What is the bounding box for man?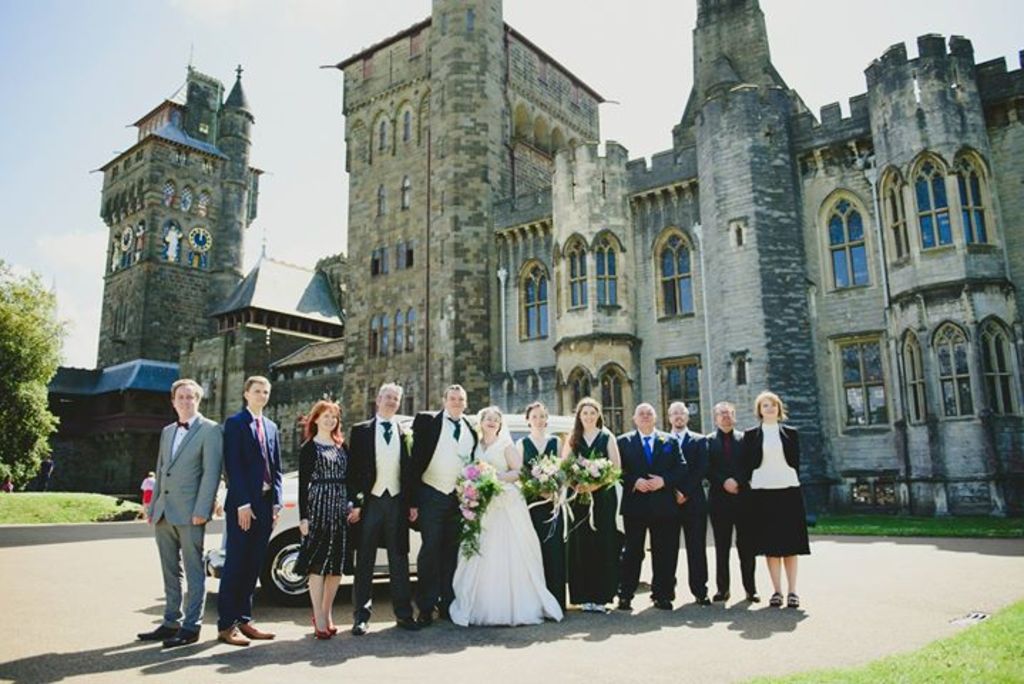
406,385,483,624.
